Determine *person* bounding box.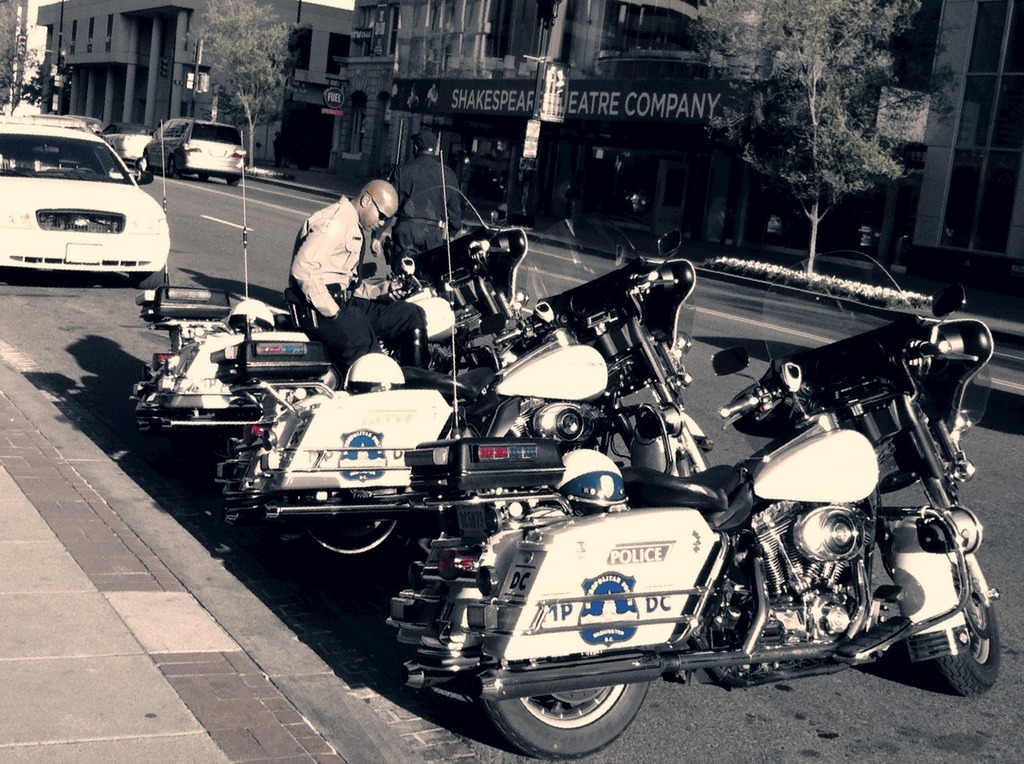
Determined: locate(285, 163, 411, 363).
